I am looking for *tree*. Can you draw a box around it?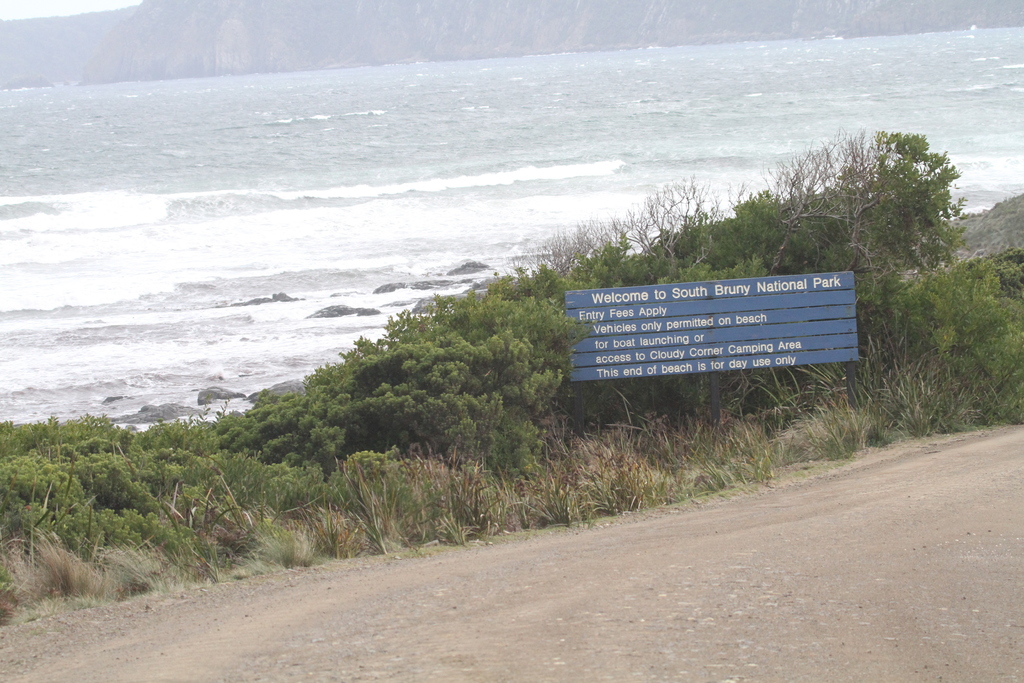
Sure, the bounding box is (x1=380, y1=285, x2=518, y2=452).
